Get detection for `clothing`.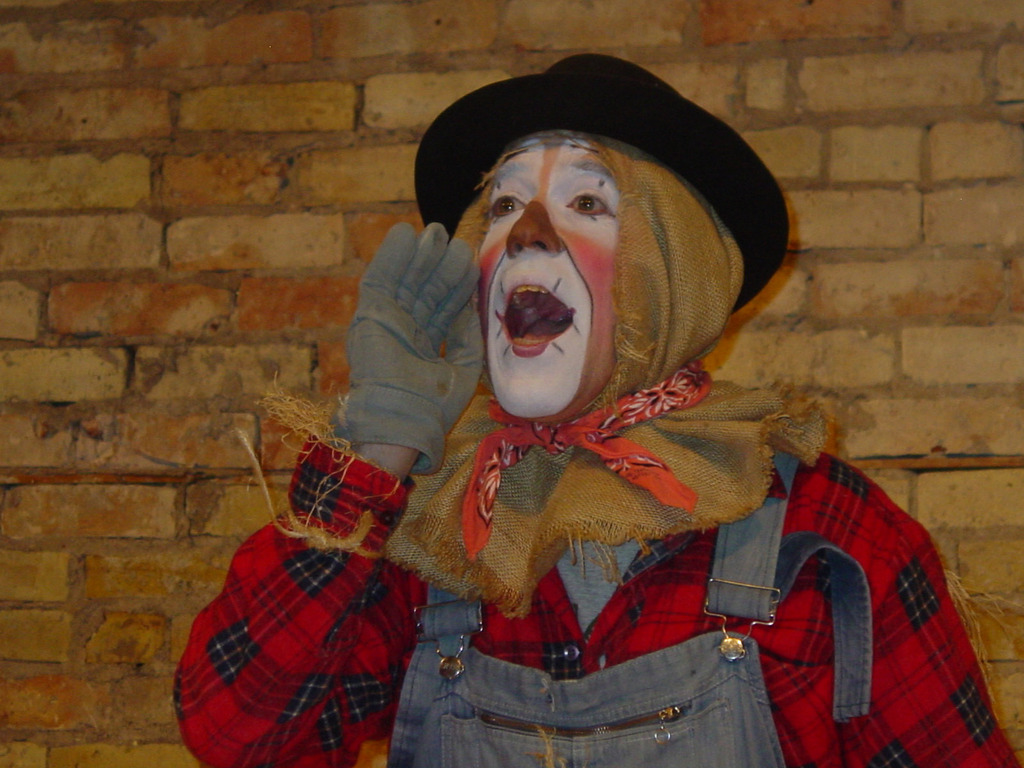
Detection: {"x1": 242, "y1": 181, "x2": 911, "y2": 762}.
